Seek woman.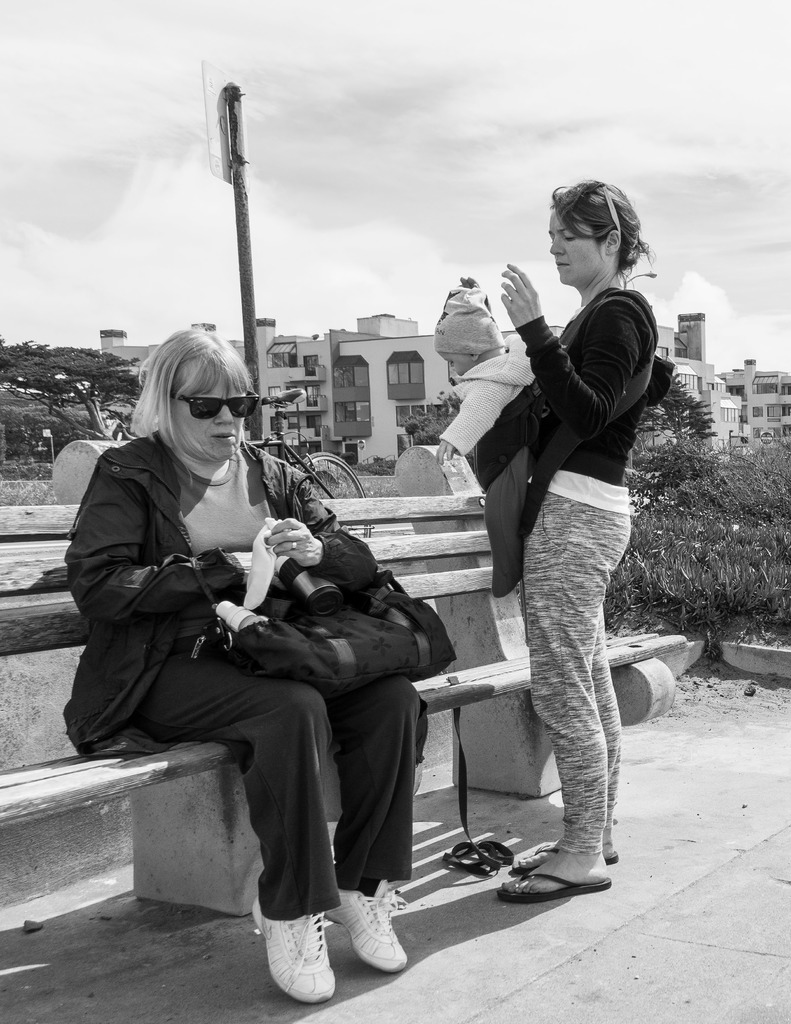
(86,322,394,993).
